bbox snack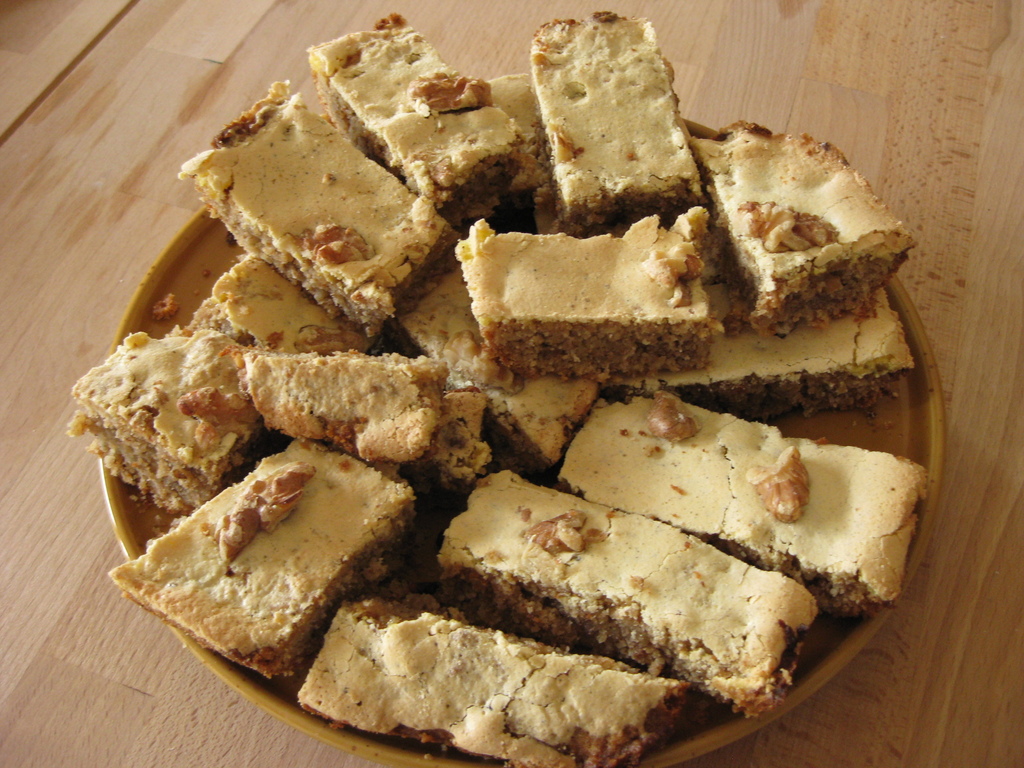
box=[292, 578, 694, 767]
